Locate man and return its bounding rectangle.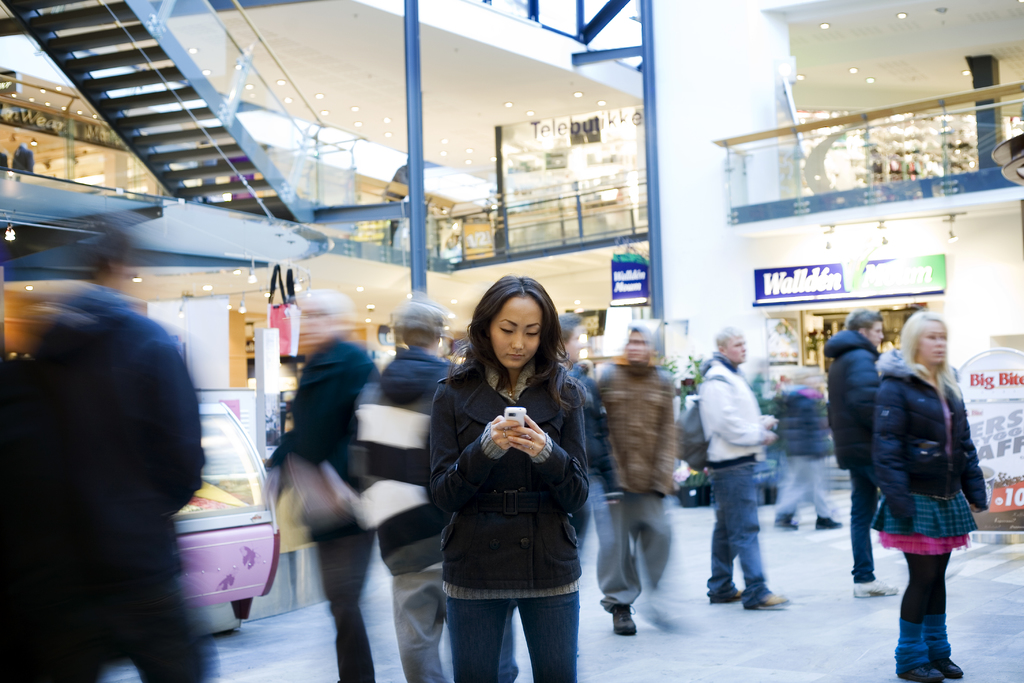
696 320 786 614.
